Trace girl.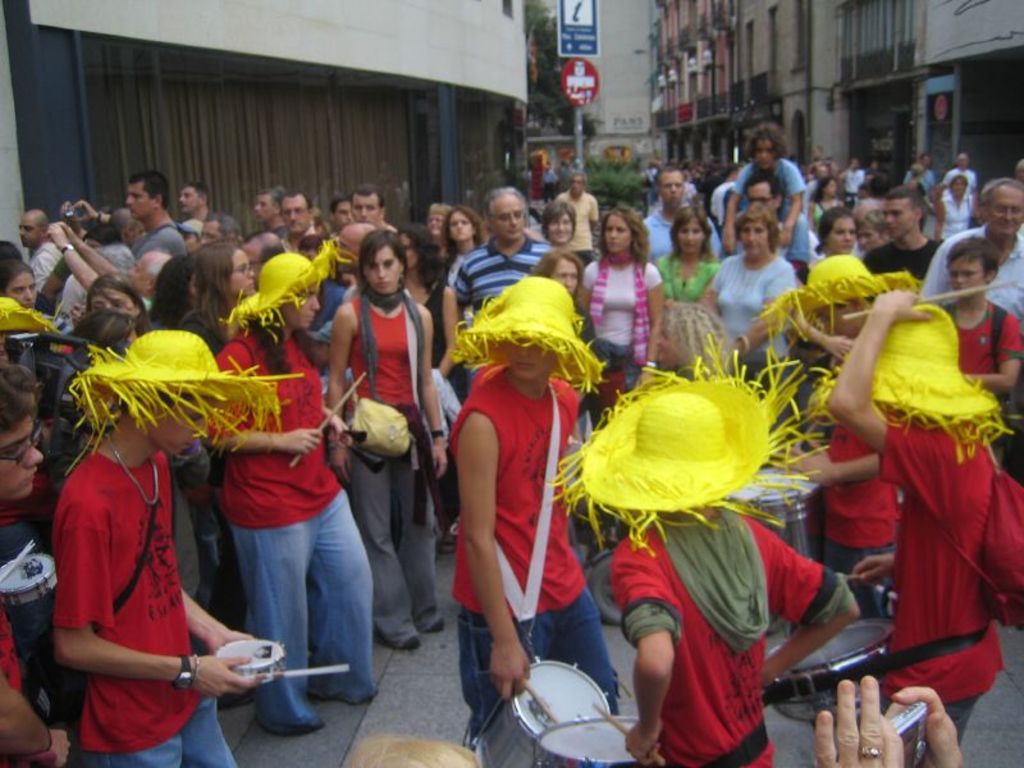
Traced to bbox=[571, 201, 659, 389].
